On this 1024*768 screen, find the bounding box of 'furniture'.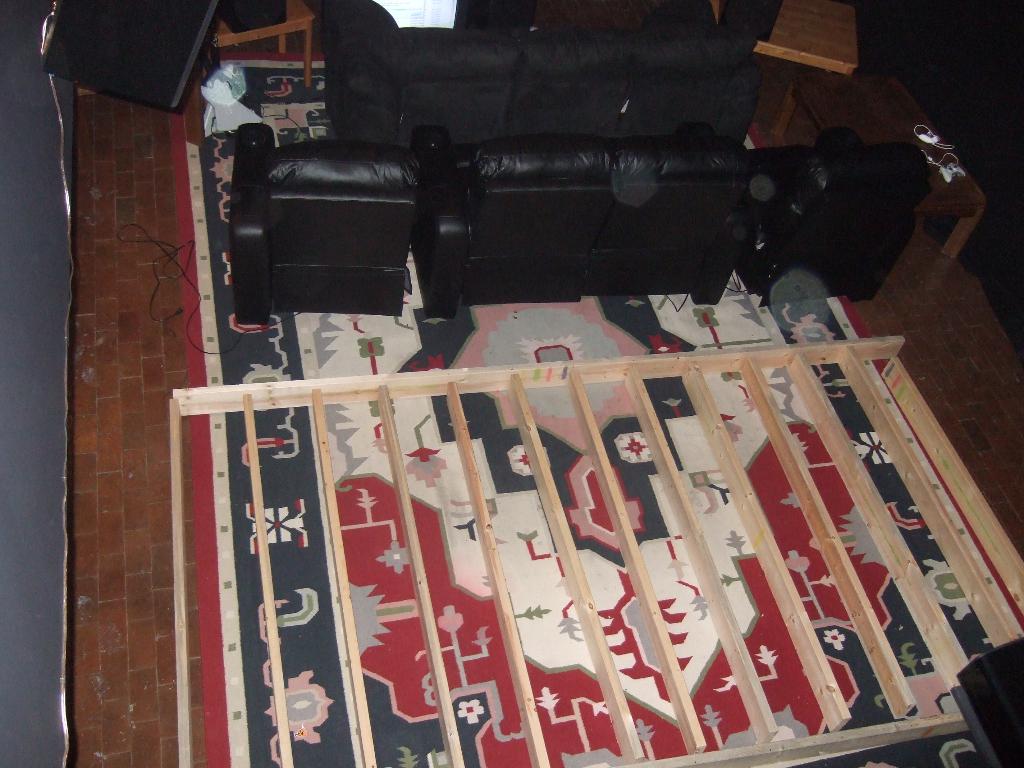
Bounding box: <box>735,127,924,297</box>.
